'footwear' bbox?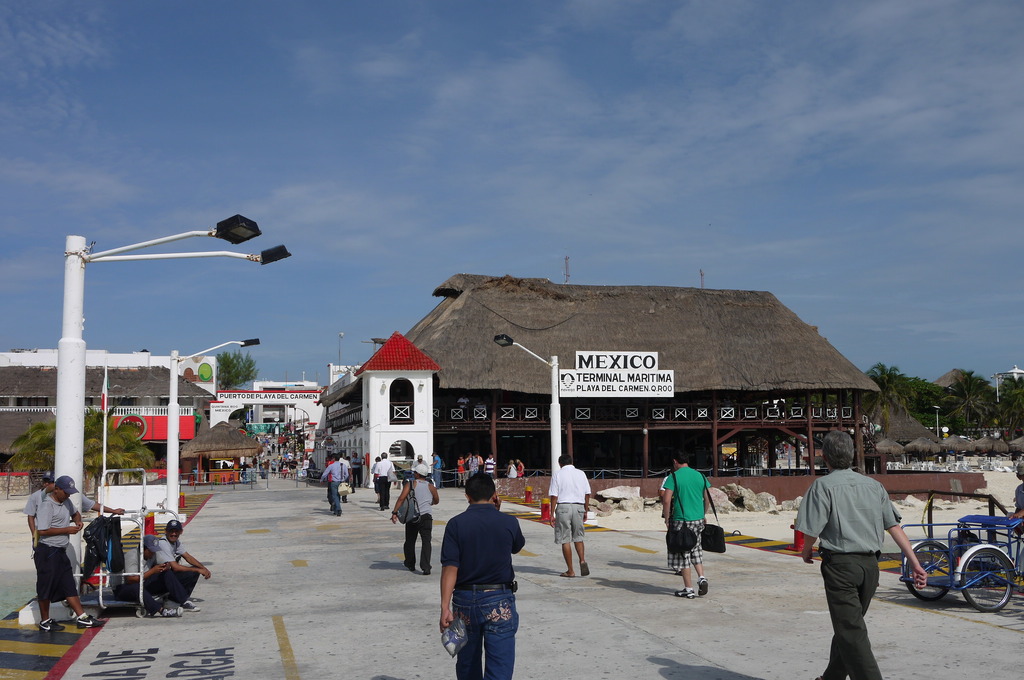
detection(404, 562, 416, 573)
